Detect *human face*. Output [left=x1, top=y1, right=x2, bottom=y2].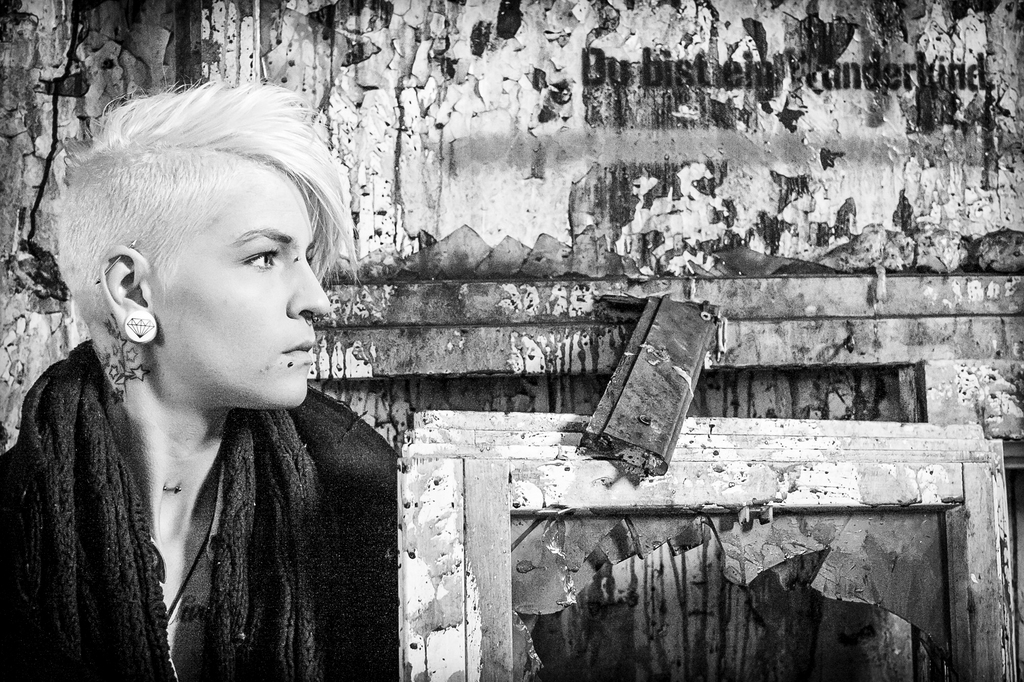
[left=158, top=164, right=328, bottom=413].
